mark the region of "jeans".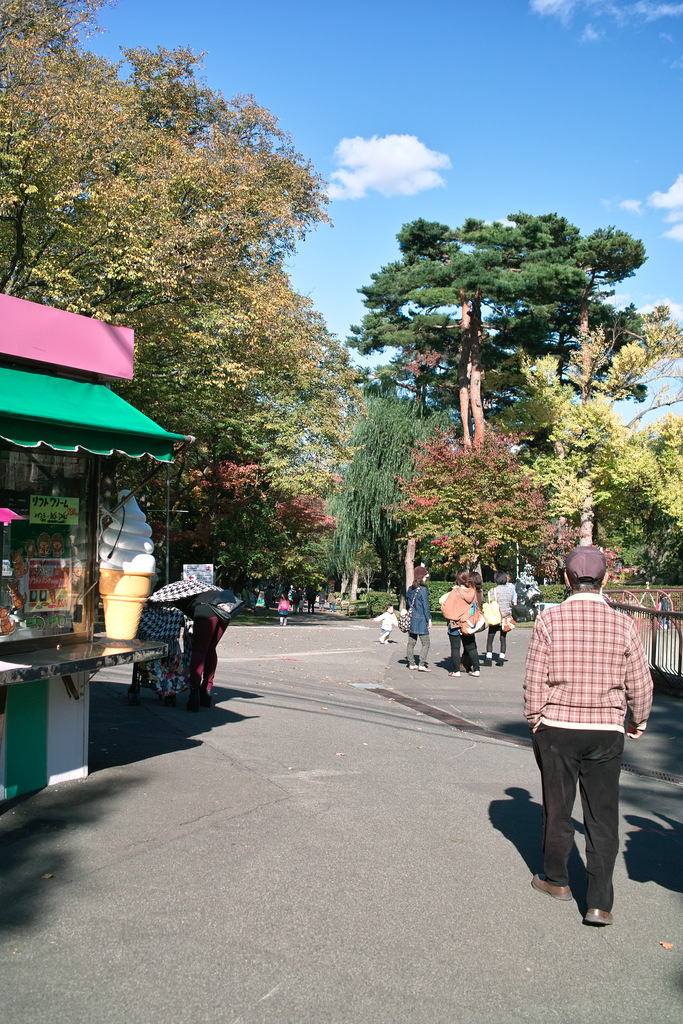
Region: locate(404, 635, 431, 666).
